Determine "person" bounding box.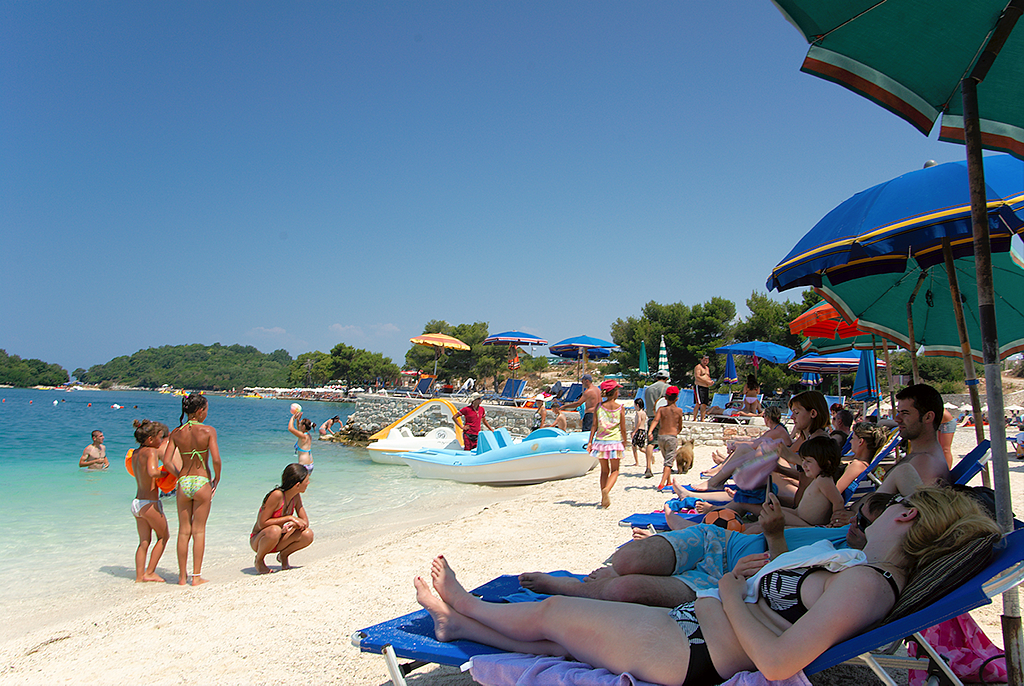
Determined: x1=865, y1=378, x2=942, y2=512.
